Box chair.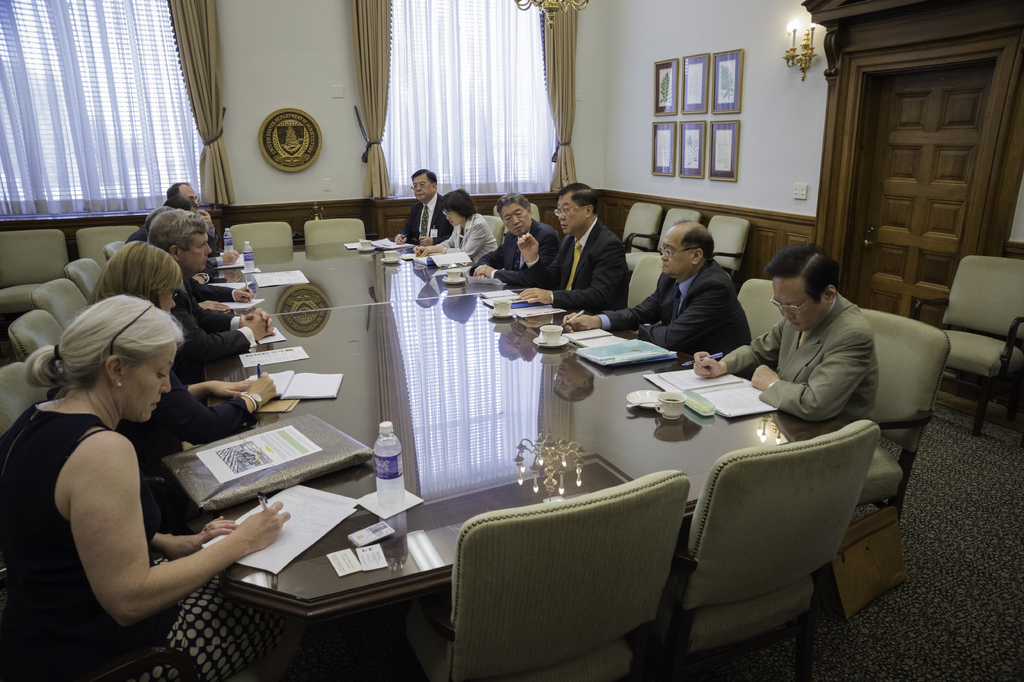
610 205 656 262.
